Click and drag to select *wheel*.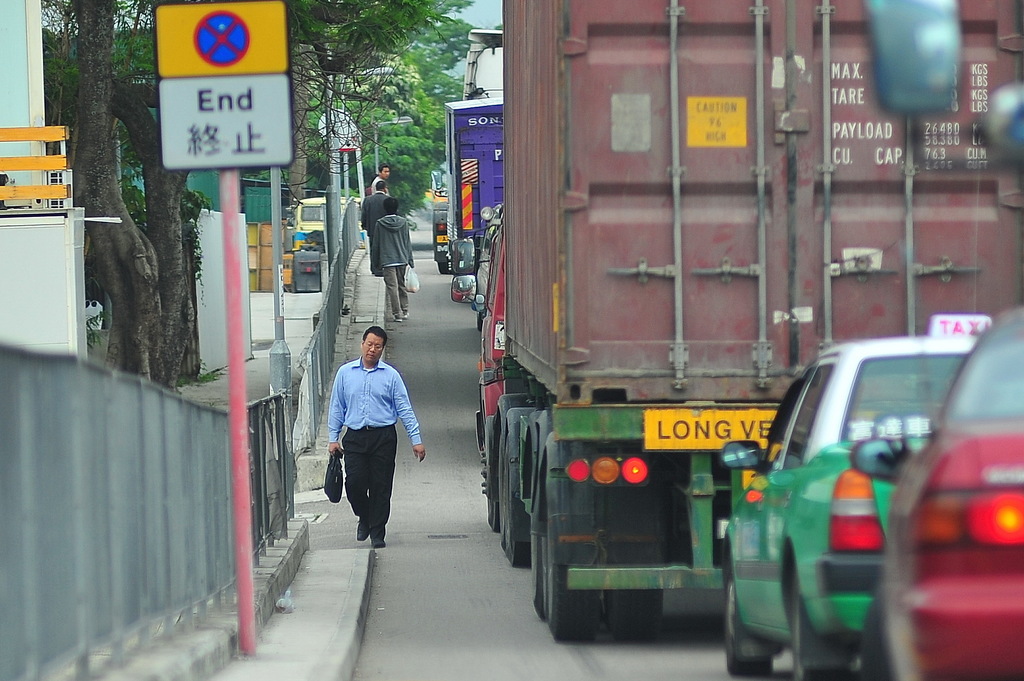
Selection: Rect(439, 260, 447, 276).
